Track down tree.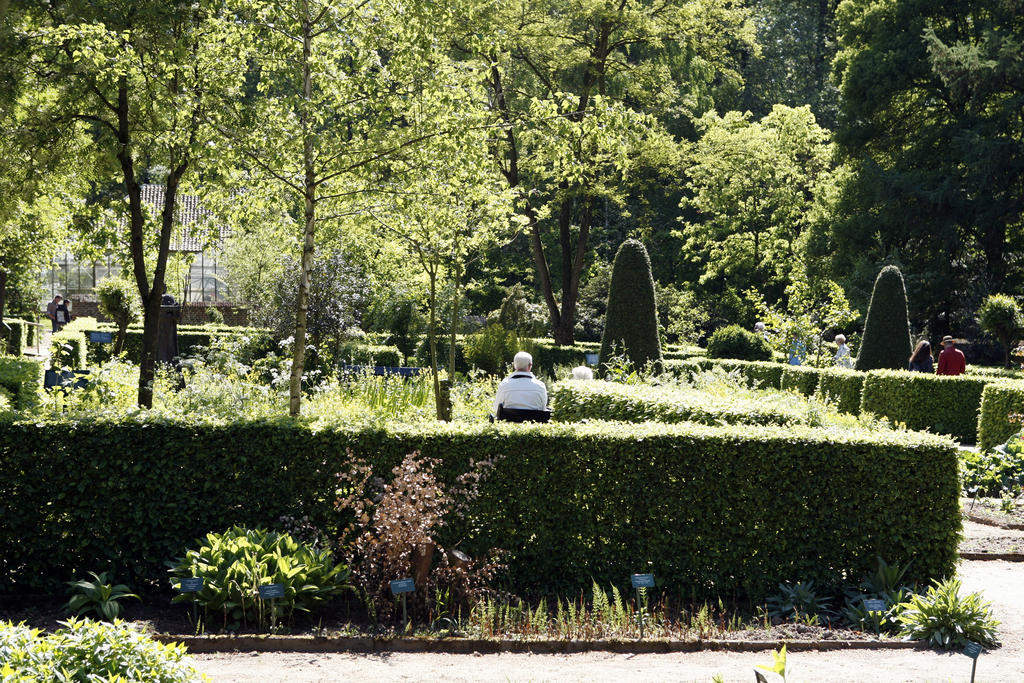
Tracked to [left=822, top=0, right=1023, bottom=357].
